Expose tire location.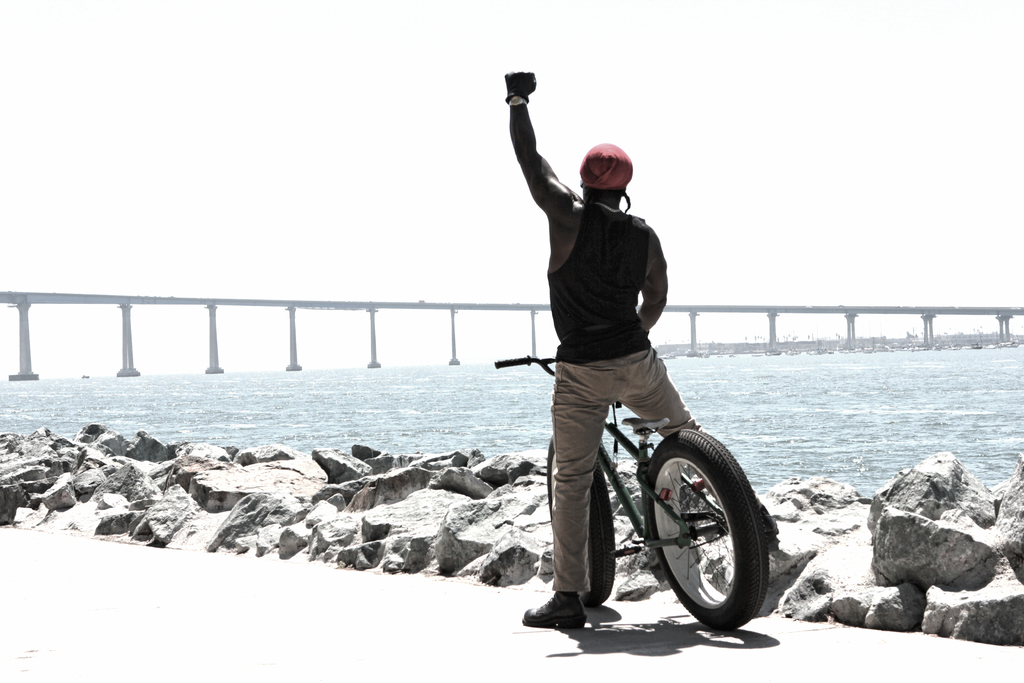
Exposed at 642, 422, 770, 635.
